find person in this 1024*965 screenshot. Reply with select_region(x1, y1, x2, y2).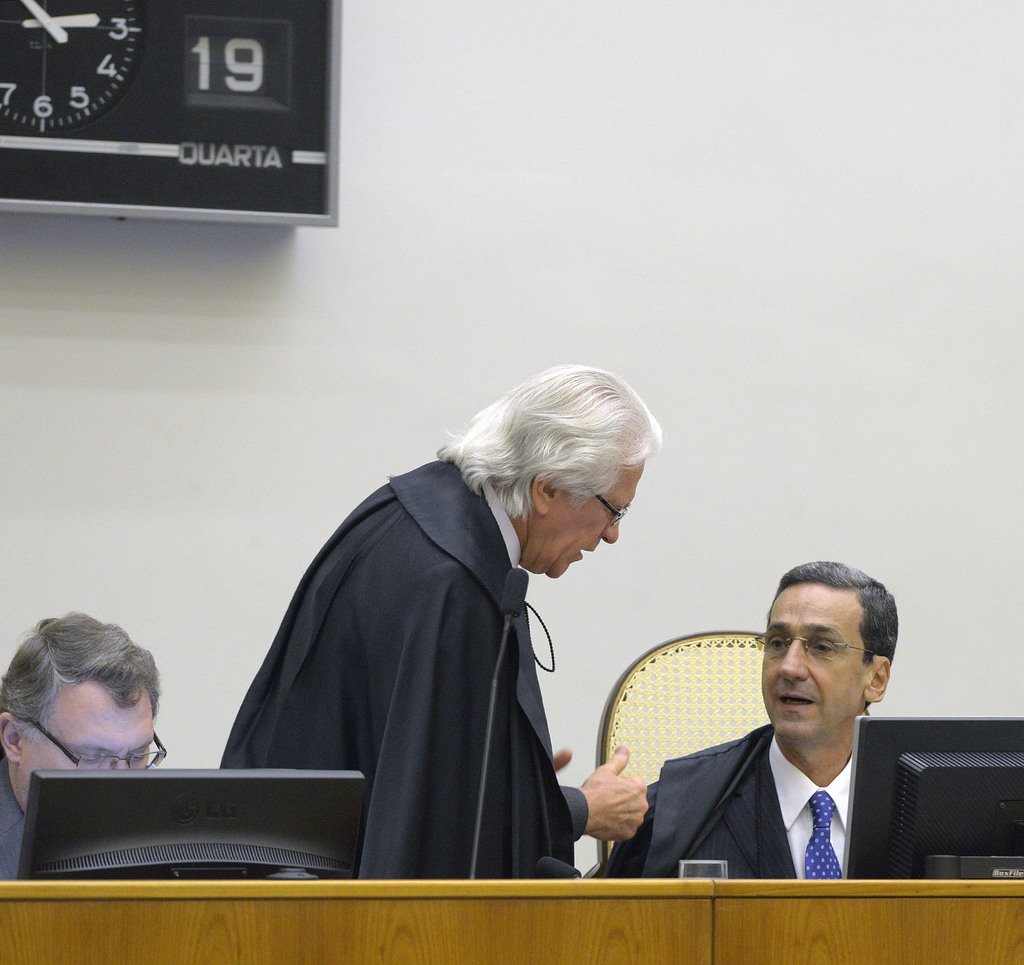
select_region(600, 558, 898, 885).
